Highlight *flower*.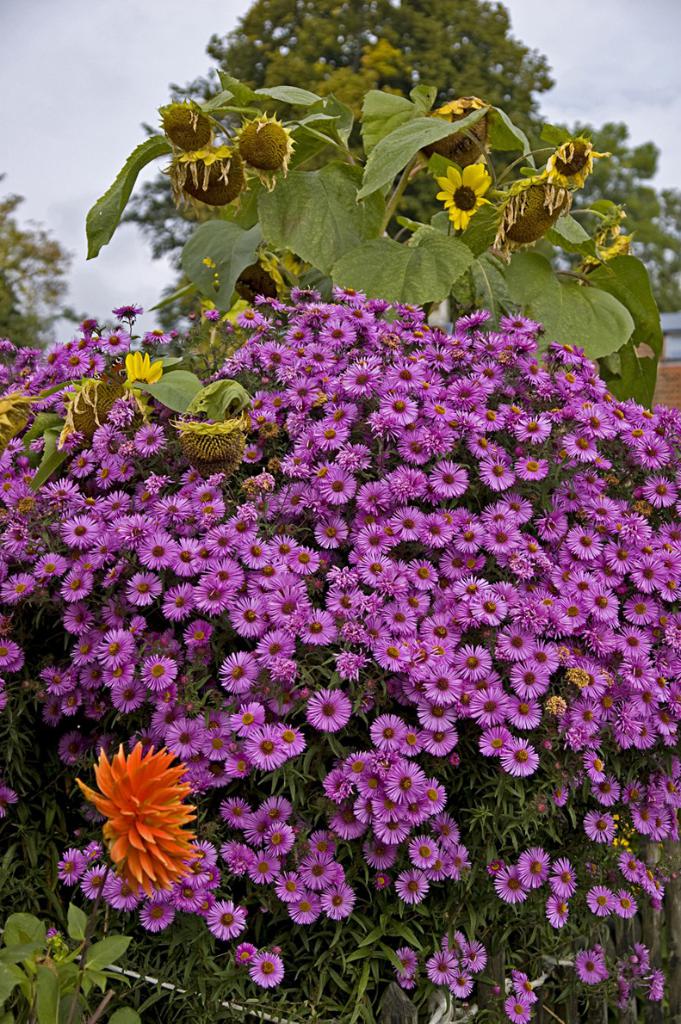
Highlighted region: bbox=[445, 930, 461, 951].
